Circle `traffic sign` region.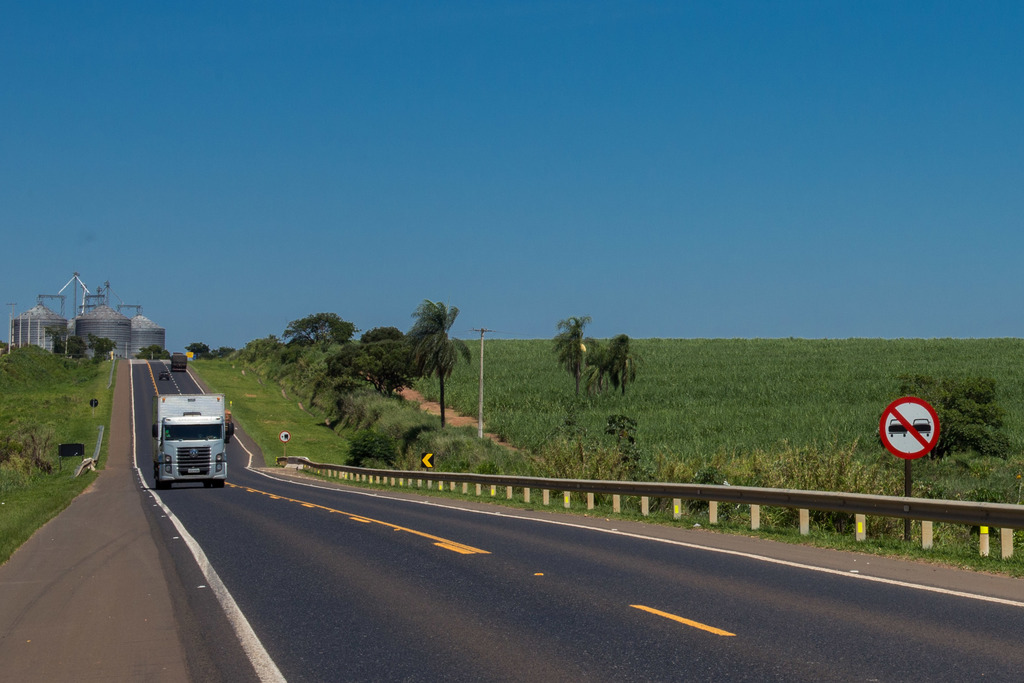
Region: crop(877, 397, 941, 461).
